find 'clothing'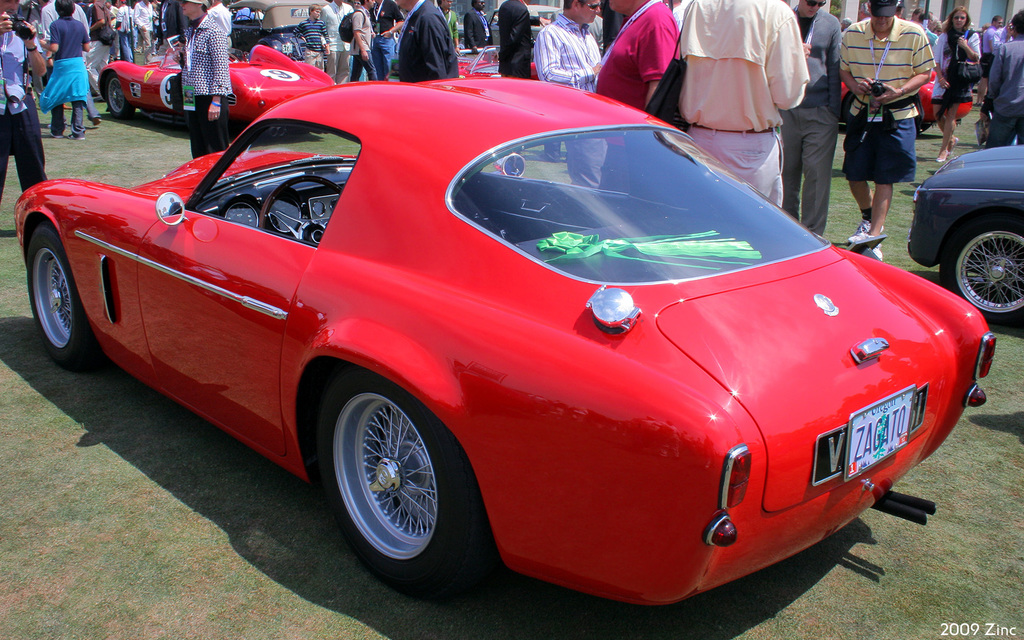
BBox(497, 0, 534, 72)
